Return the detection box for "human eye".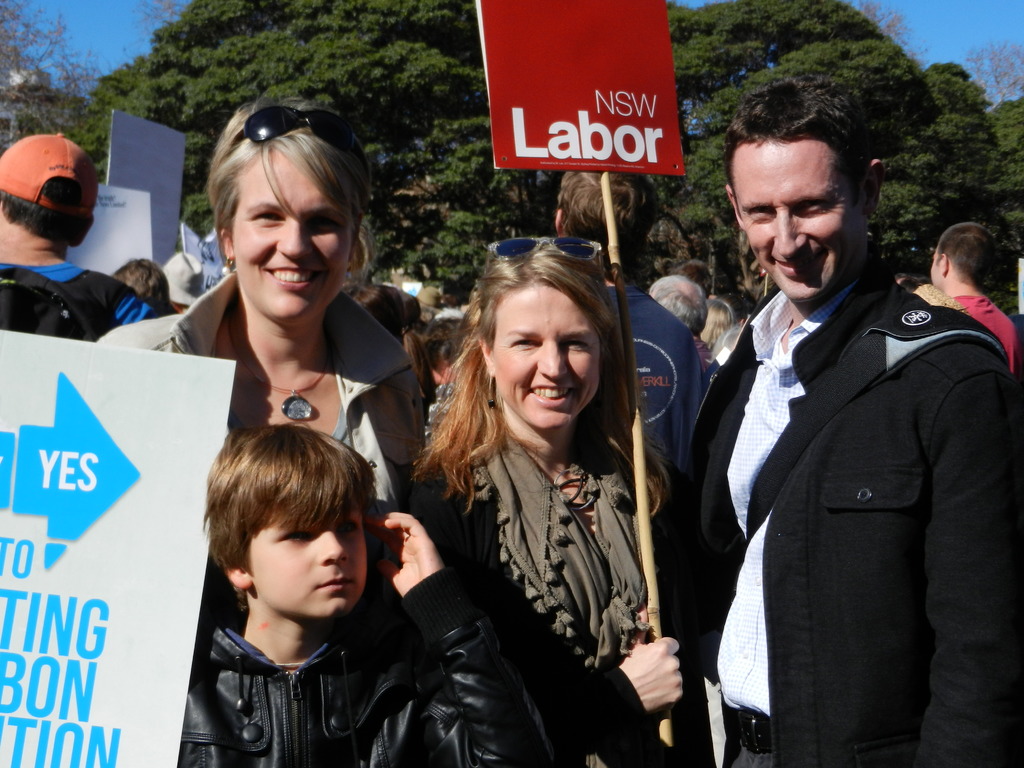
[left=276, top=529, right=316, bottom=543].
